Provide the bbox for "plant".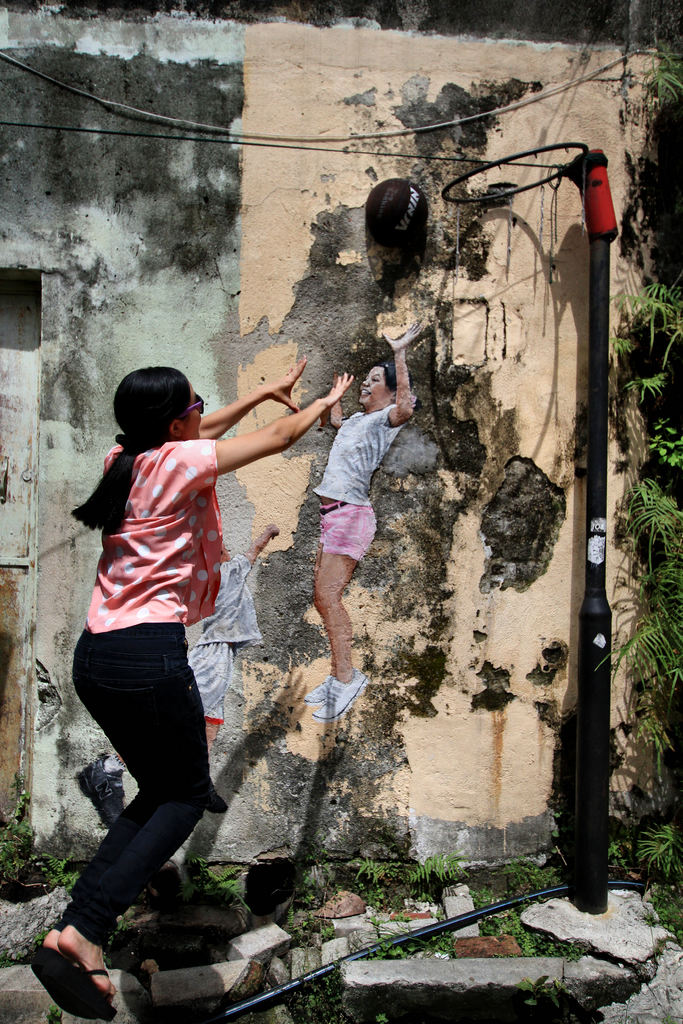
crop(175, 852, 250, 913).
